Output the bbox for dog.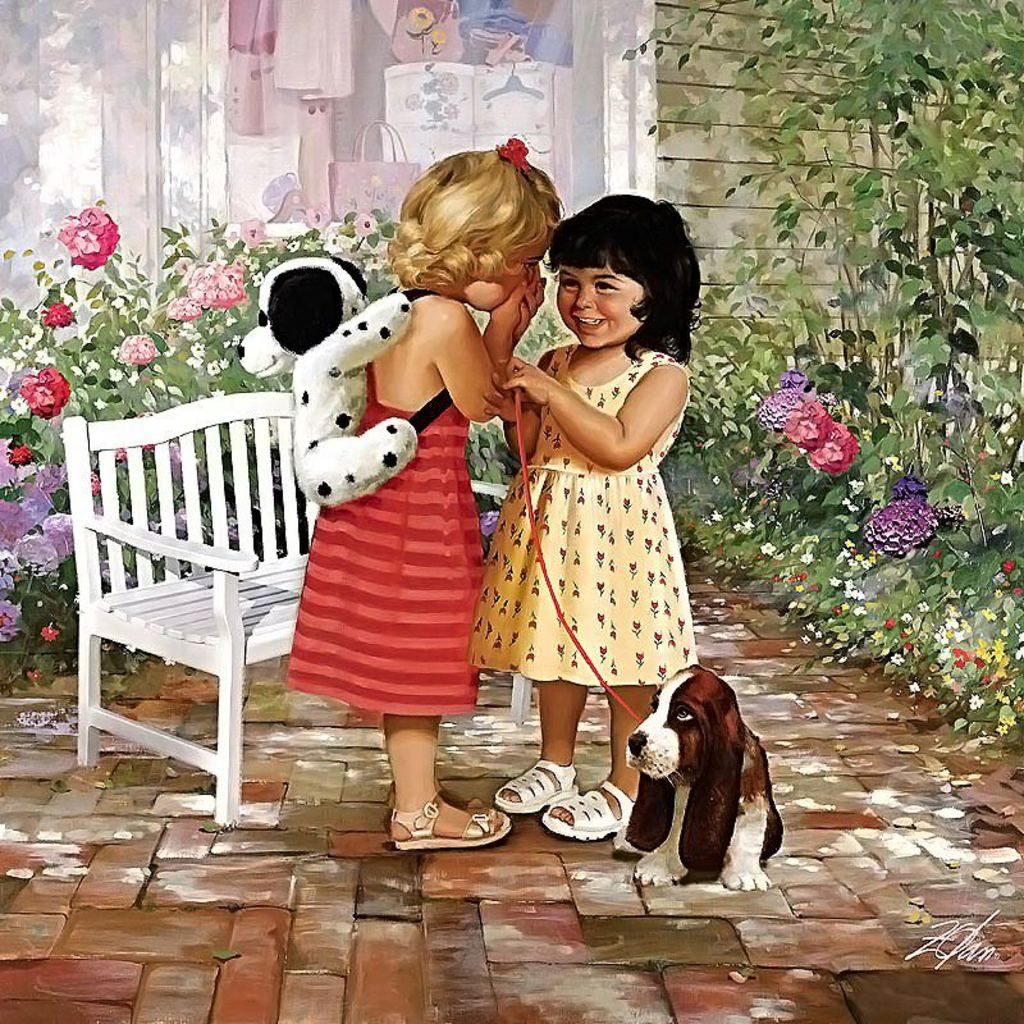
[x1=614, y1=660, x2=788, y2=890].
